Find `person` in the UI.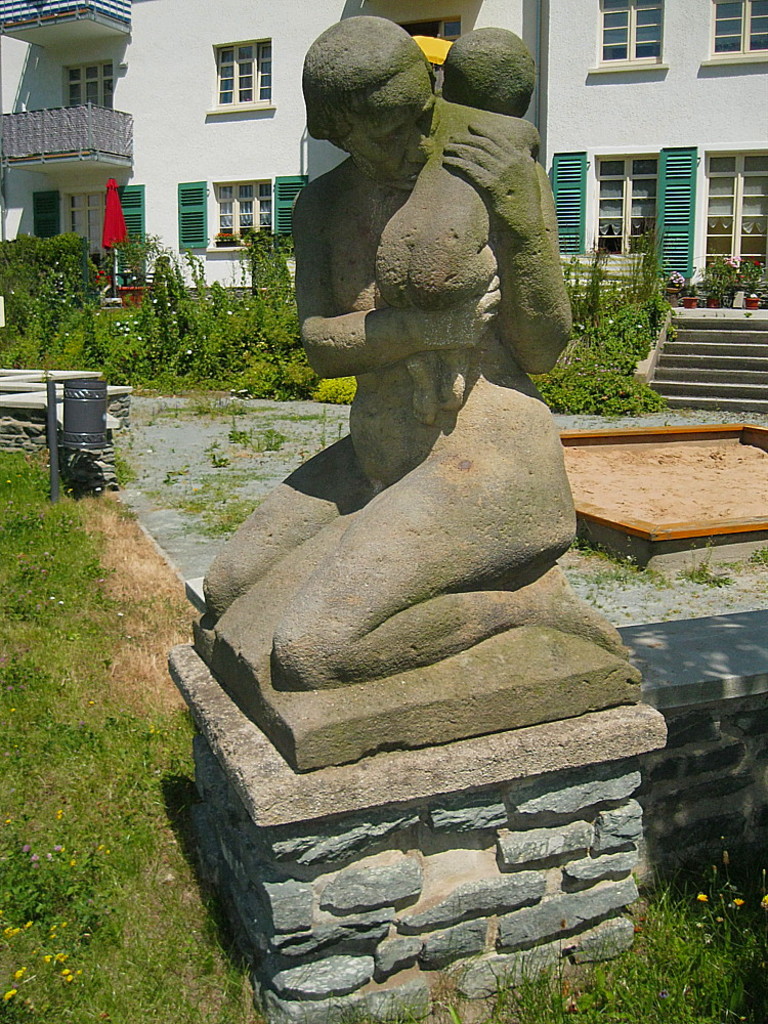
UI element at [left=236, top=0, right=589, bottom=774].
